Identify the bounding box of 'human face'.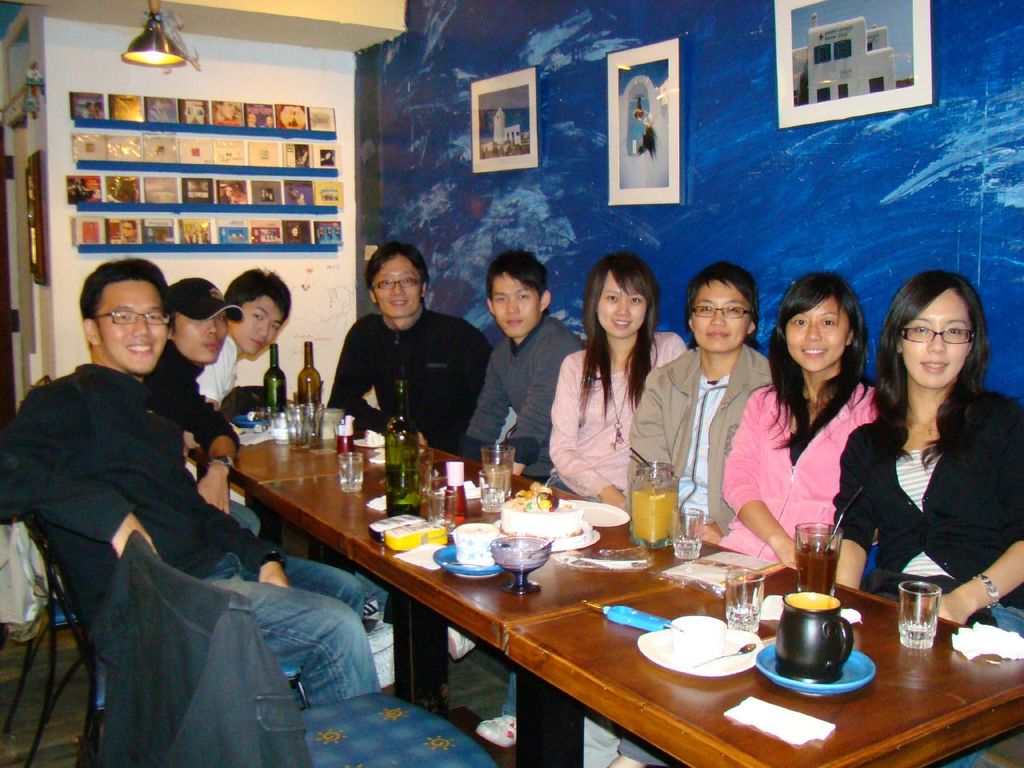
<bbox>782, 293, 845, 370</bbox>.
